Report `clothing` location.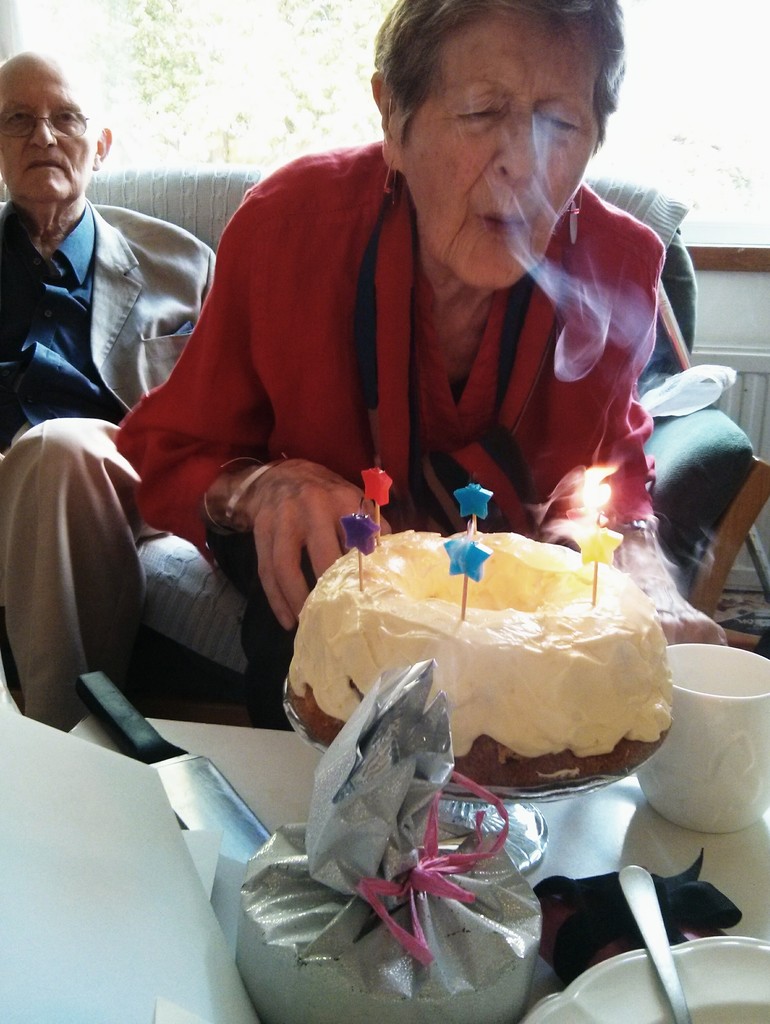
Report: 120/121/694/557.
